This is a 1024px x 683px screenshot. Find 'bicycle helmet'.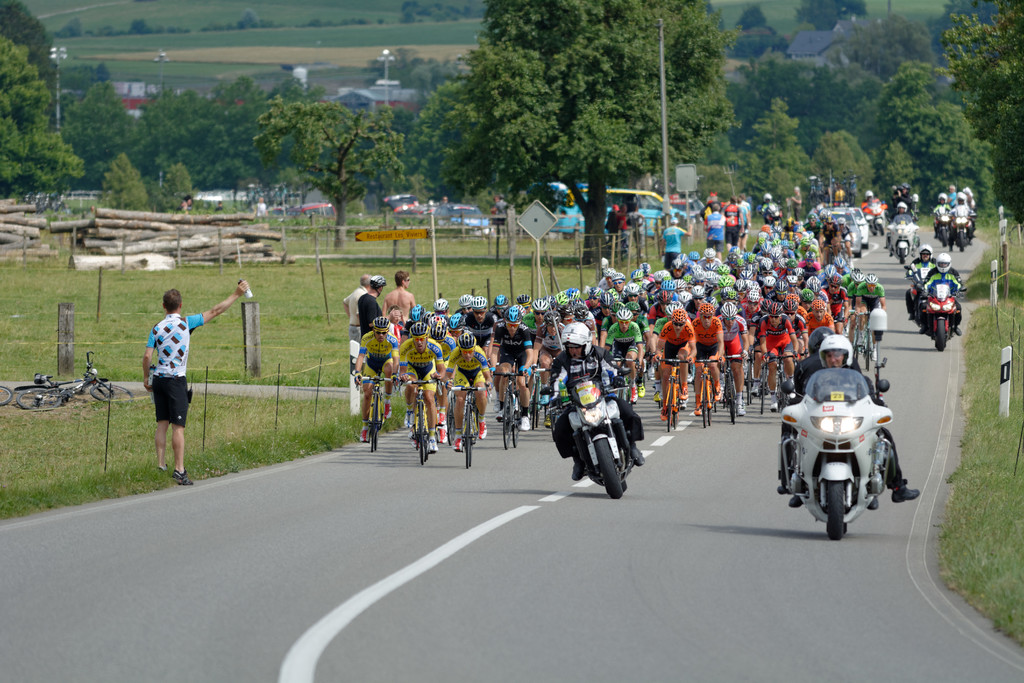
Bounding box: <box>547,294,555,308</box>.
